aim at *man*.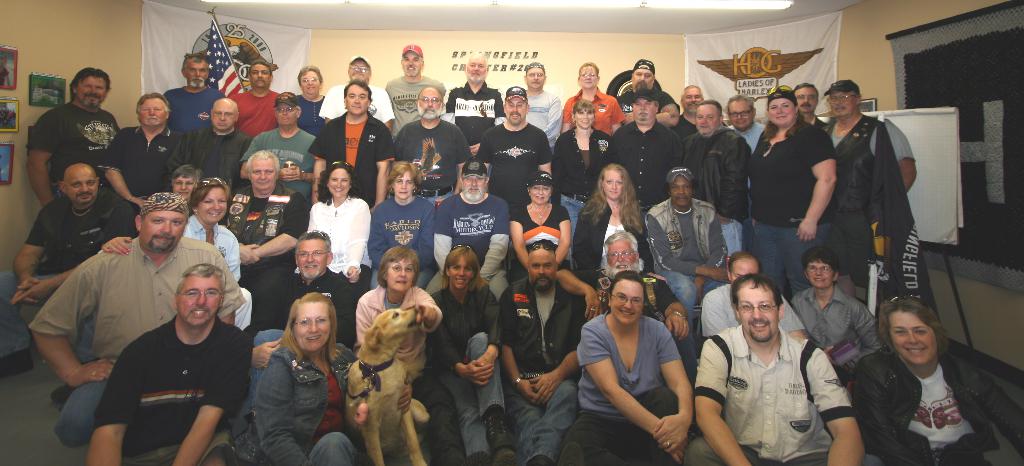
Aimed at (x1=514, y1=56, x2=563, y2=138).
